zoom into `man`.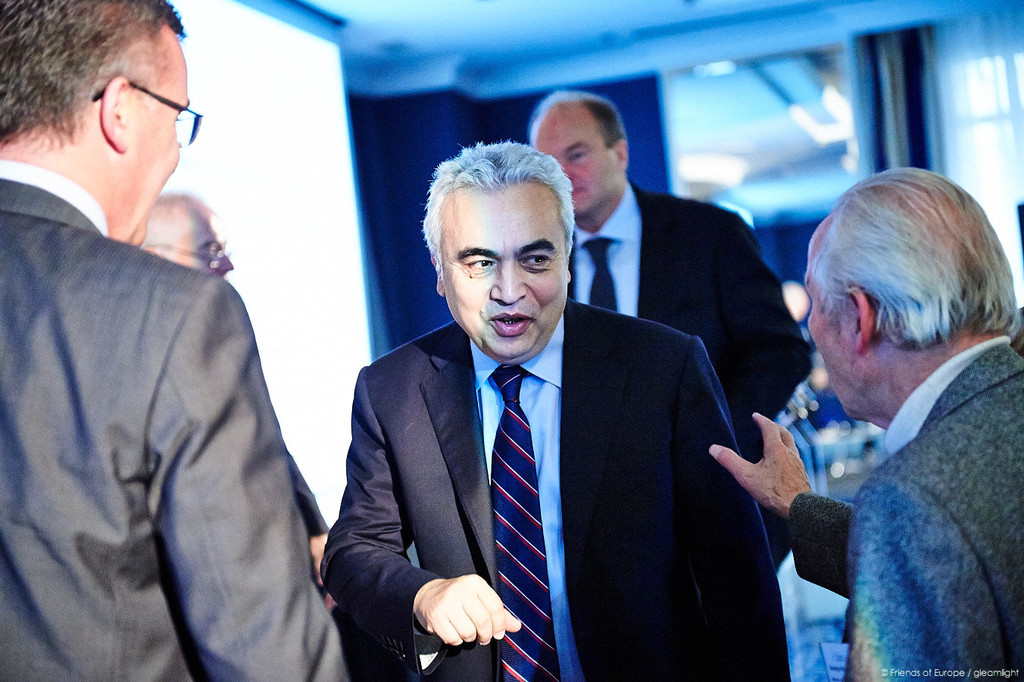
Zoom target: left=710, top=164, right=1023, bottom=681.
